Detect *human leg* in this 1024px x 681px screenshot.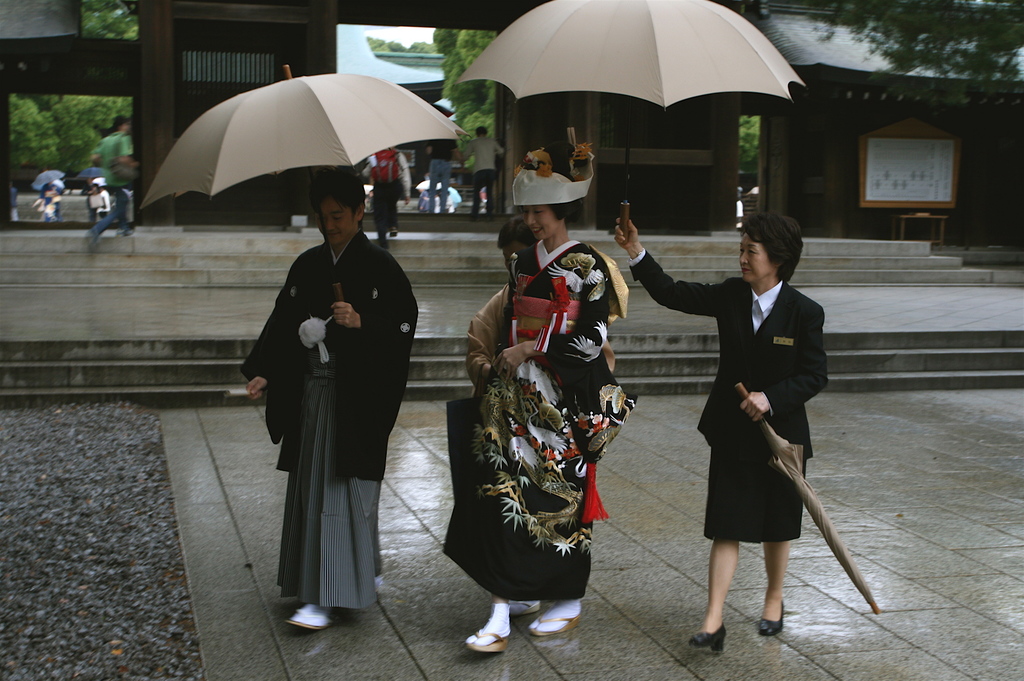
Detection: rect(279, 380, 342, 633).
